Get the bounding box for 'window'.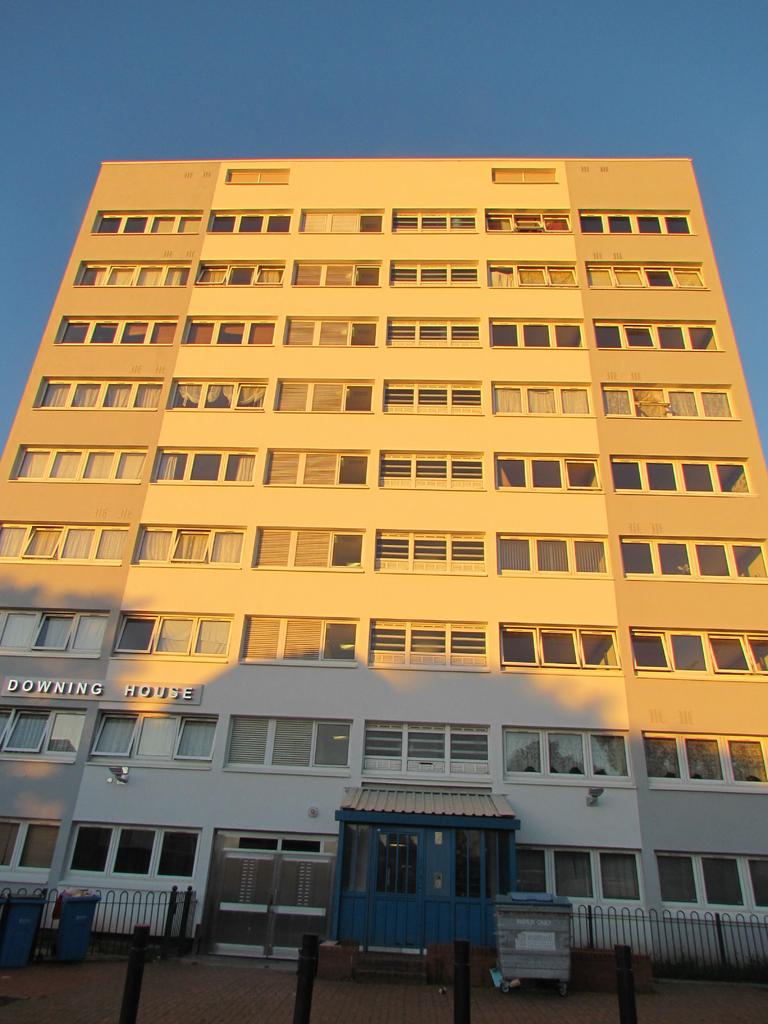
detection(79, 261, 109, 292).
